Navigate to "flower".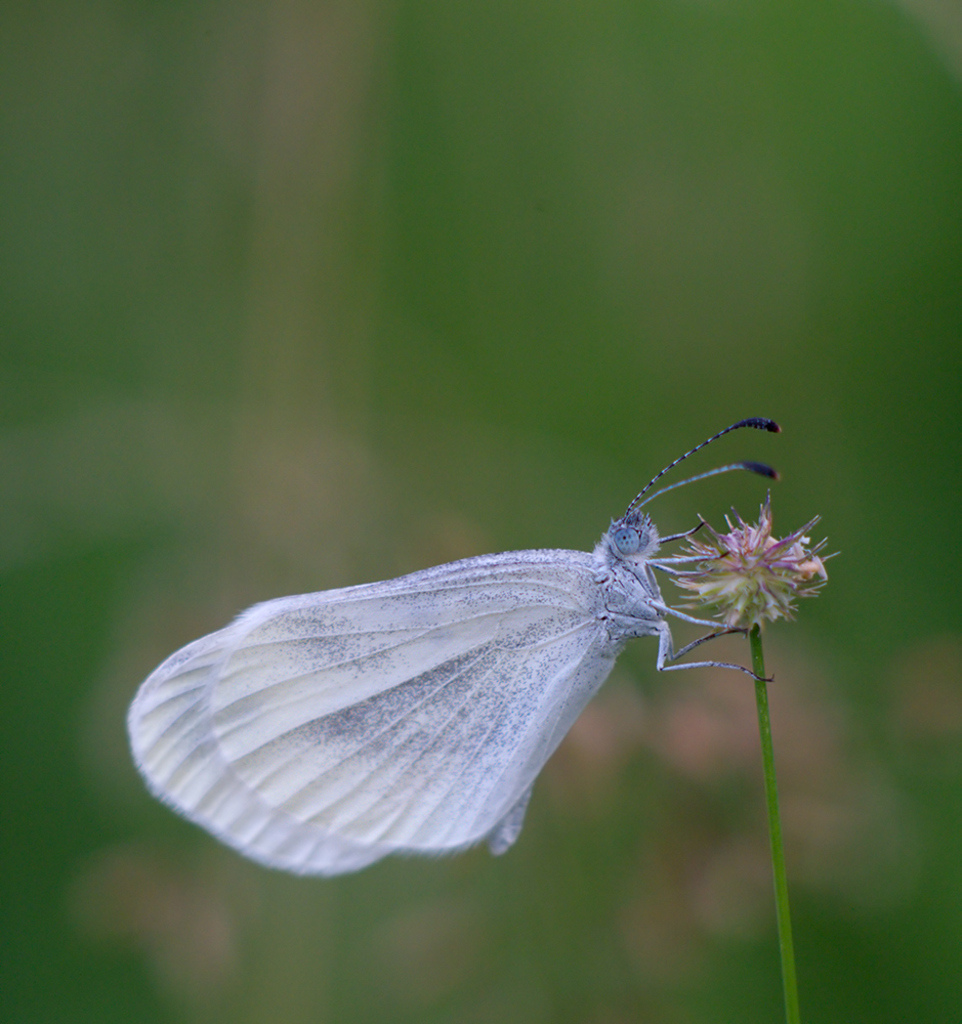
Navigation target: box=[670, 487, 831, 636].
